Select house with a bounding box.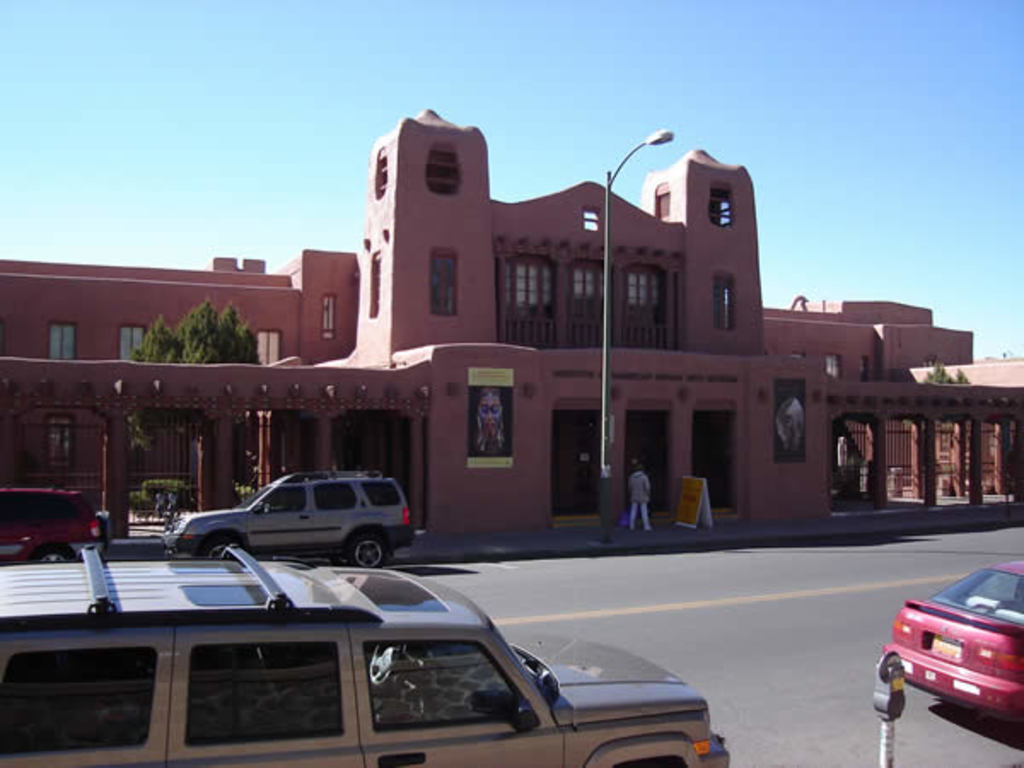
{"x1": 0, "y1": 108, "x2": 1022, "y2": 541}.
